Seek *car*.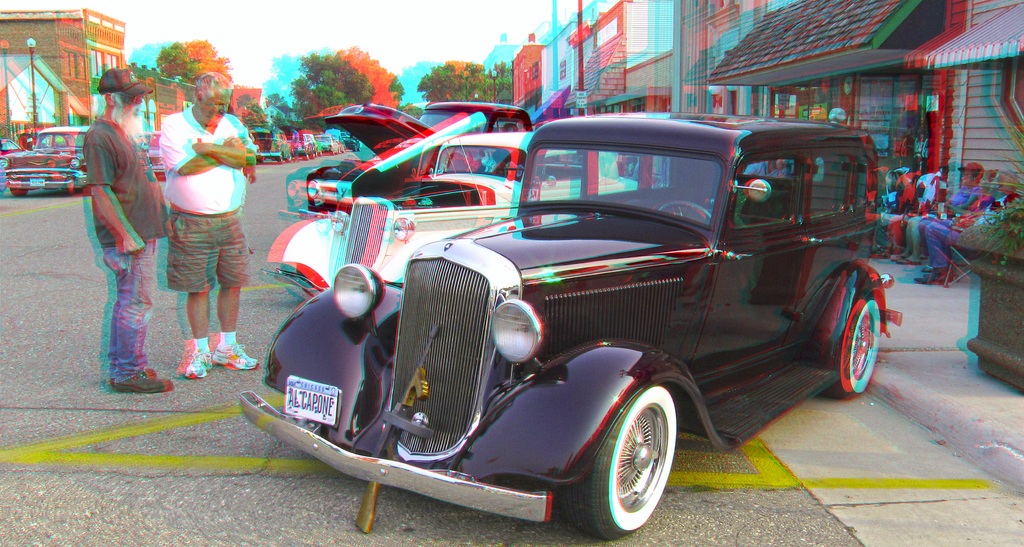
region(2, 120, 95, 192).
